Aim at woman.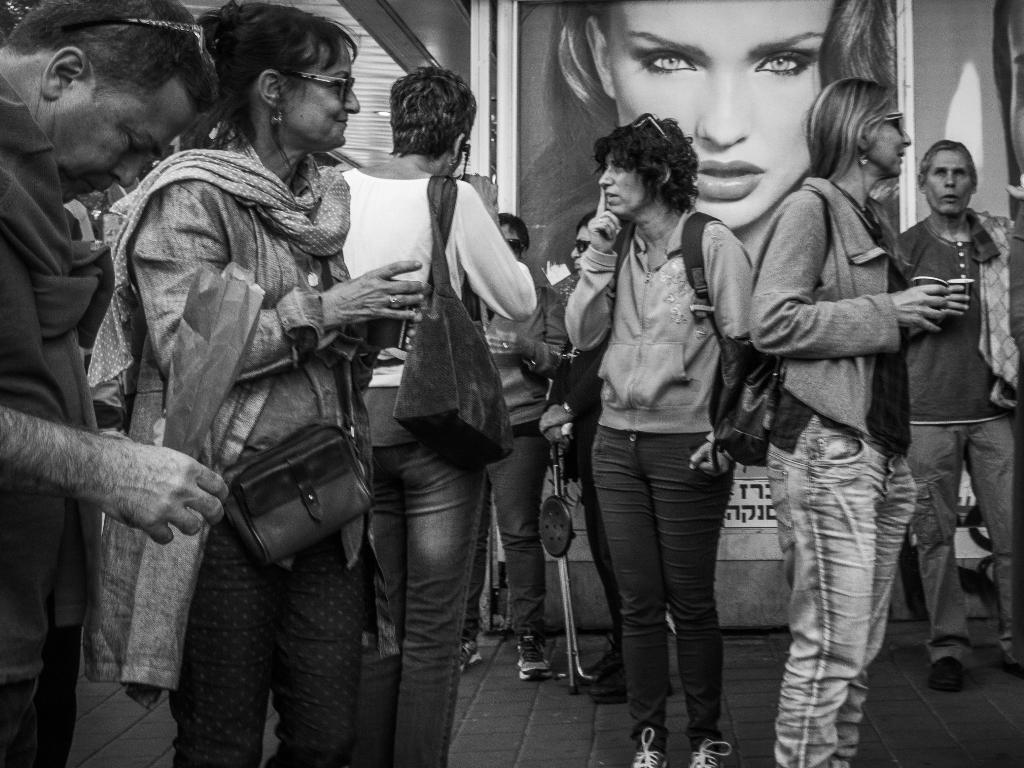
Aimed at [343, 62, 538, 767].
